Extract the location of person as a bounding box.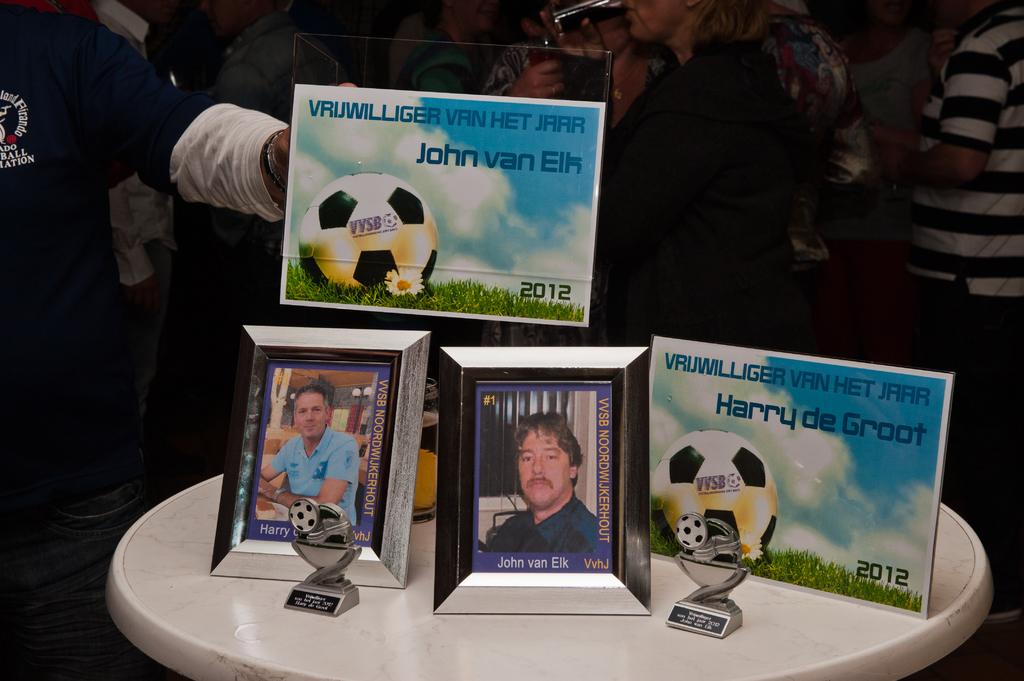
bbox(579, 0, 775, 349).
